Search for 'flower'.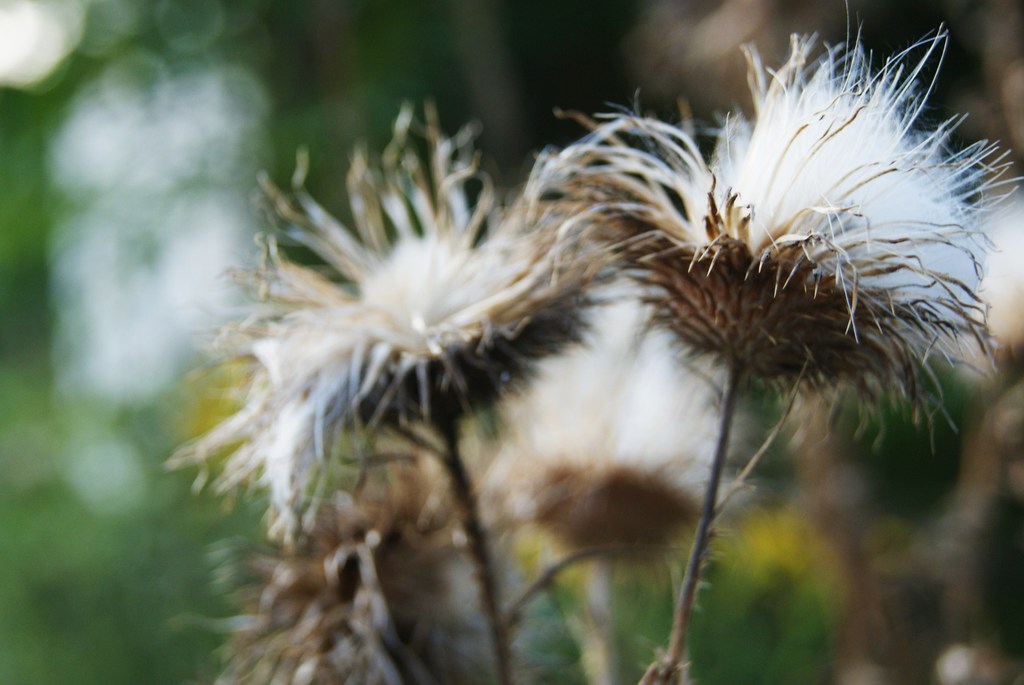
Found at locate(161, 87, 603, 546).
